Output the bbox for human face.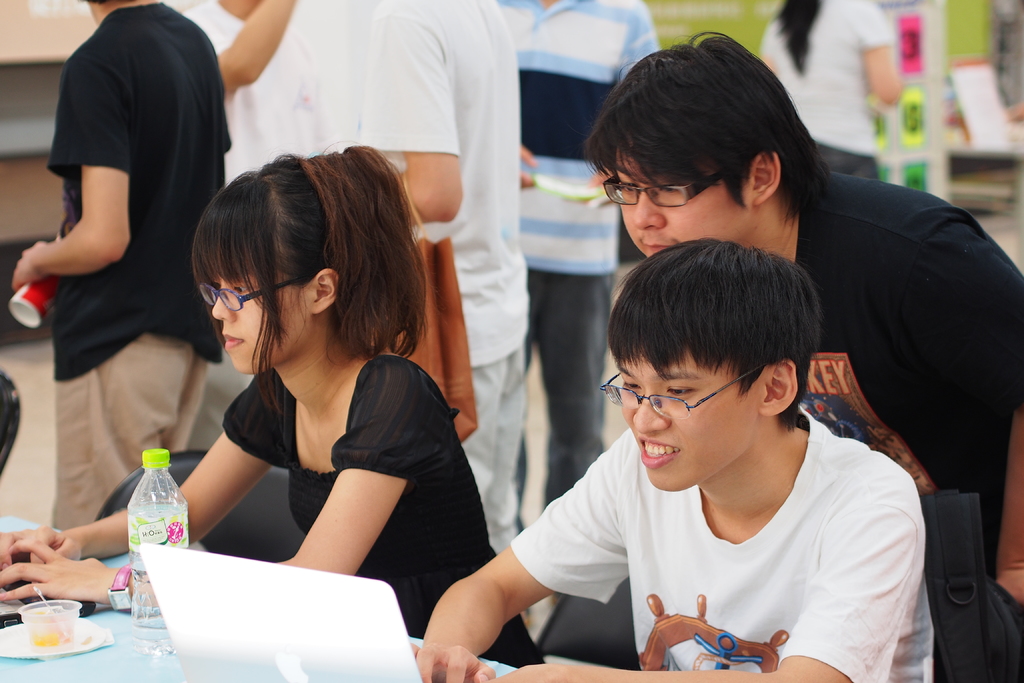
211/265/321/373.
